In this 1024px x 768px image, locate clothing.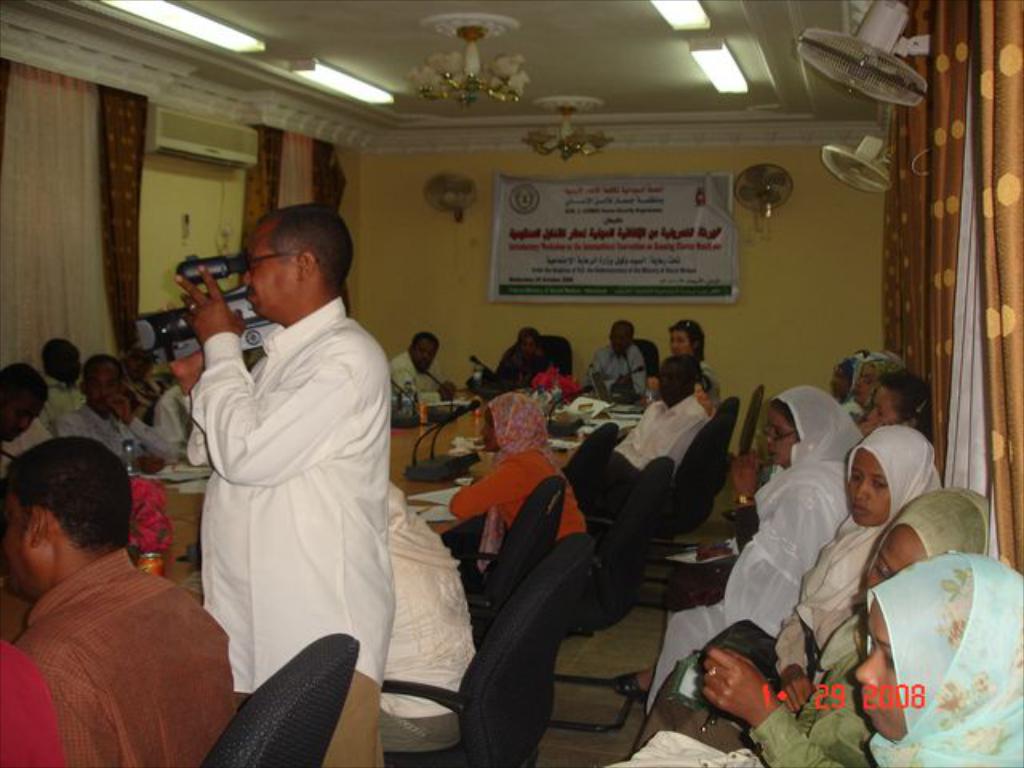
Bounding box: (14, 550, 234, 766).
